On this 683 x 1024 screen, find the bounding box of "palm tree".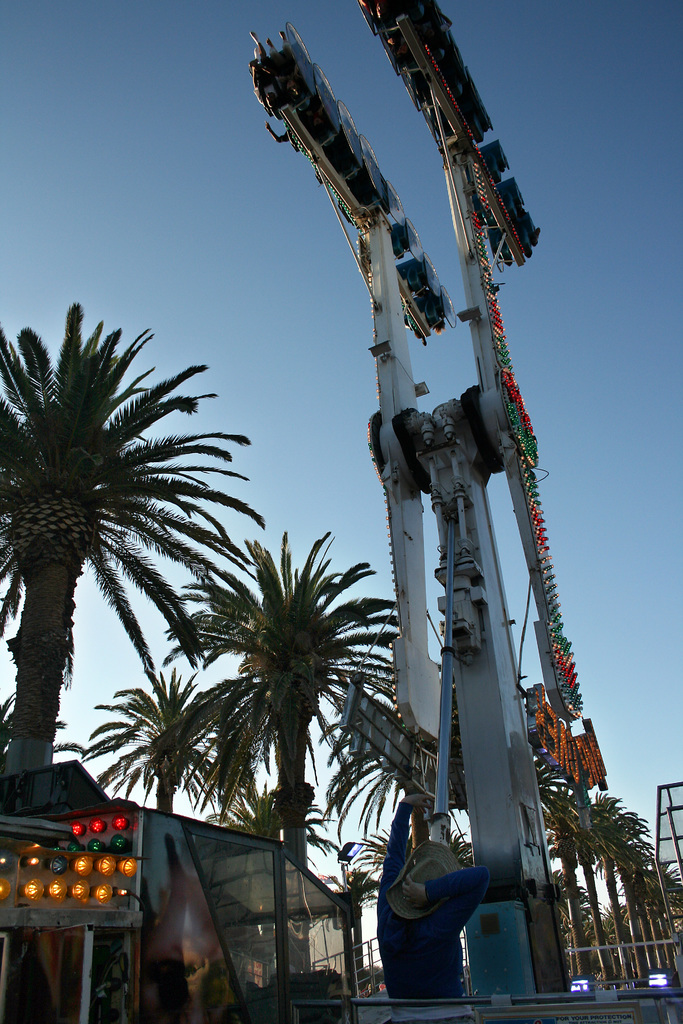
Bounding box: rect(531, 765, 594, 982).
